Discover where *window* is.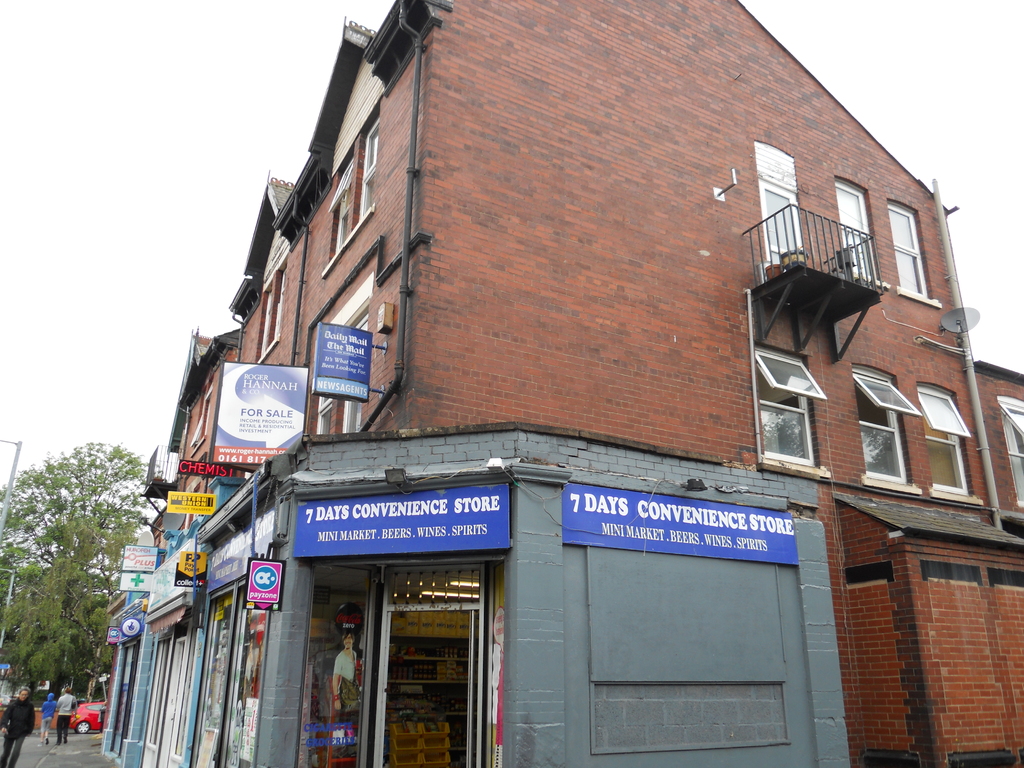
Discovered at [x1=996, y1=394, x2=1023, y2=506].
